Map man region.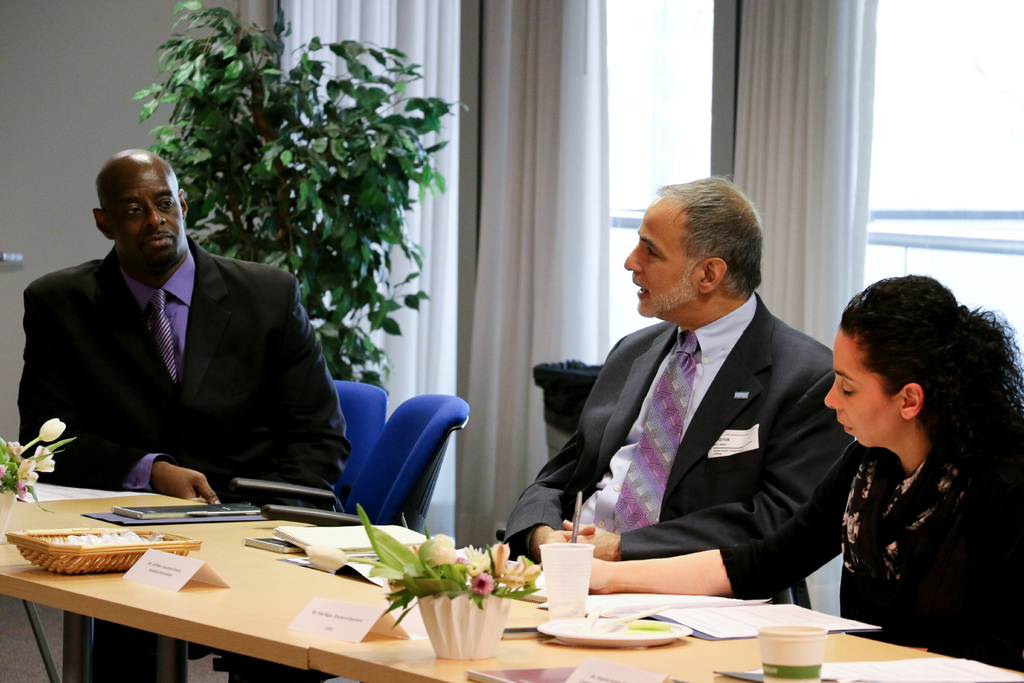
Mapped to <bbox>19, 152, 349, 682</bbox>.
